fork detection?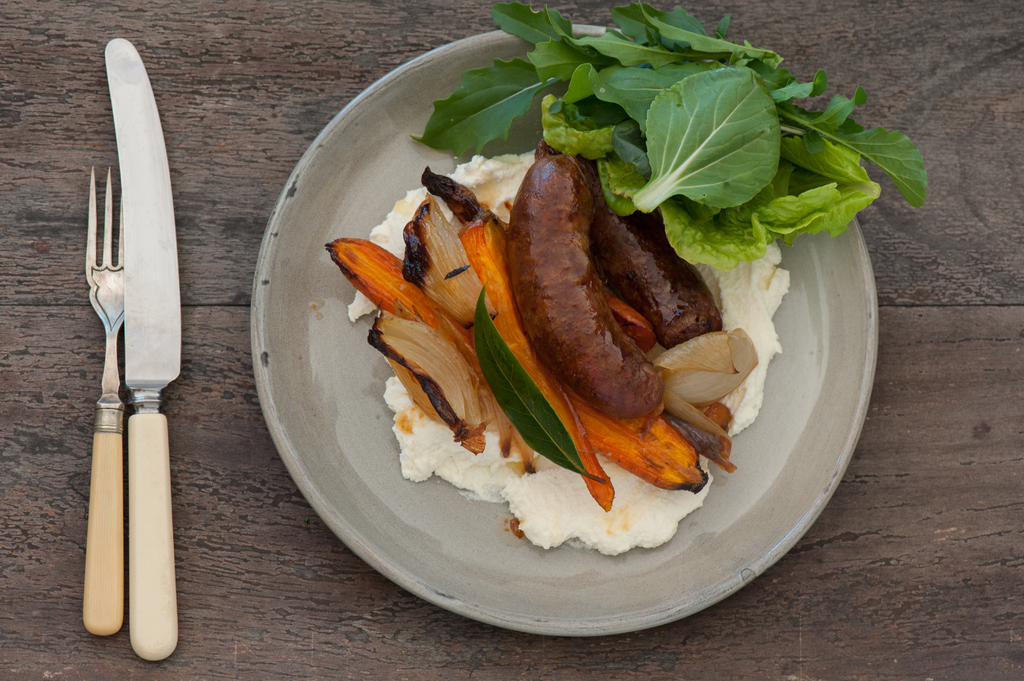
box=[81, 164, 125, 640]
